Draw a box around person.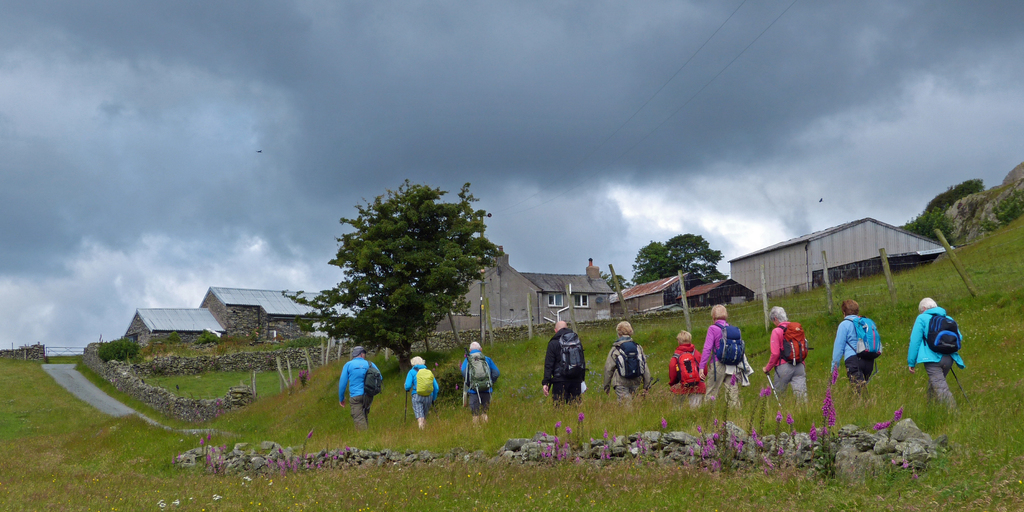
left=460, top=339, right=504, bottom=426.
